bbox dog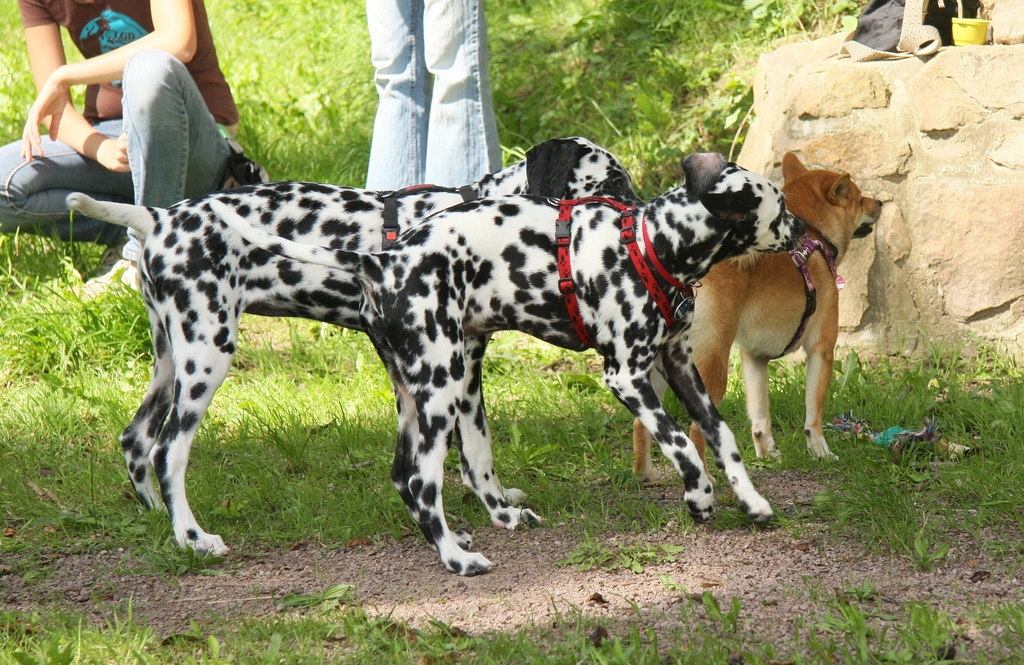
bbox=[207, 150, 804, 576]
